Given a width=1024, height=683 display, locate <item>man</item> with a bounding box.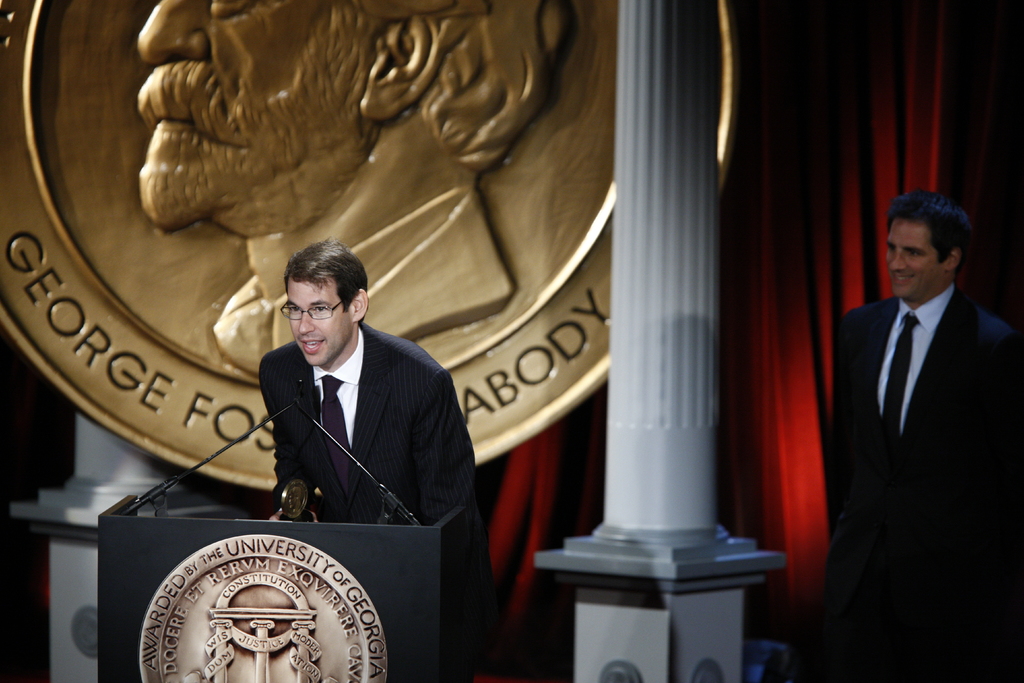
Located: {"x1": 838, "y1": 191, "x2": 1023, "y2": 682}.
